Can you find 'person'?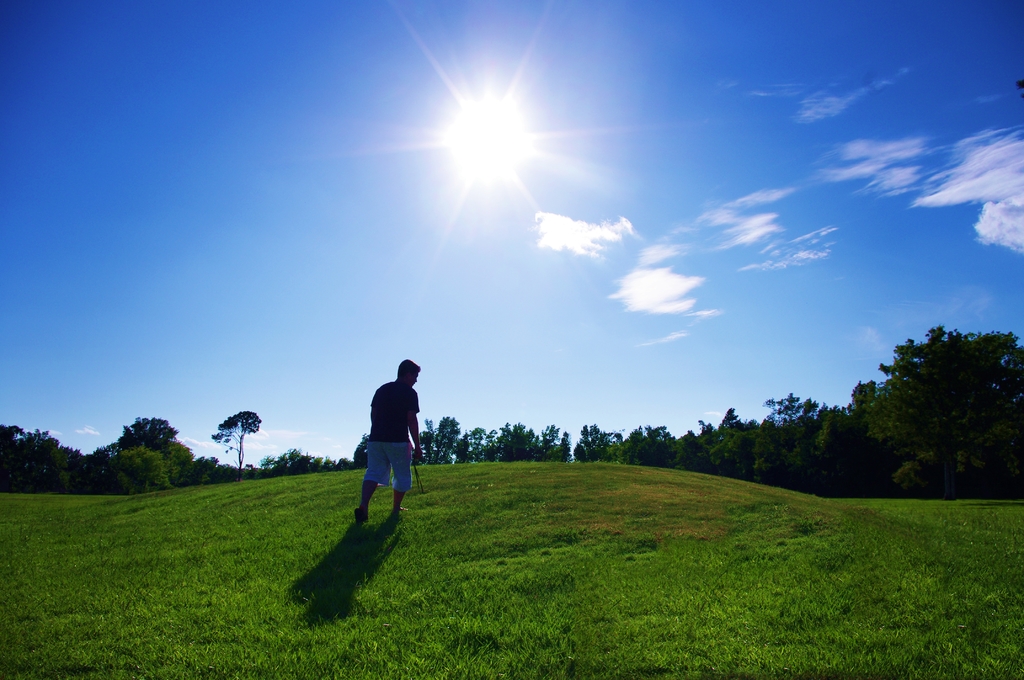
Yes, bounding box: [left=358, top=357, right=421, bottom=526].
